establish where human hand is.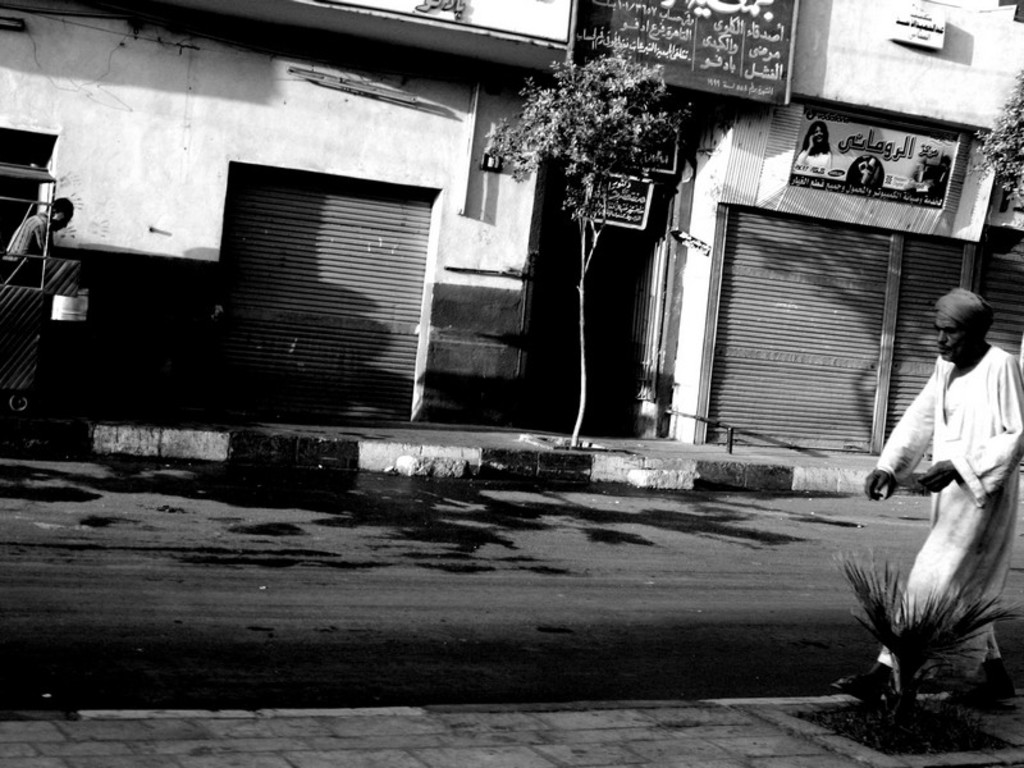
Established at x1=863, y1=468, x2=895, y2=500.
